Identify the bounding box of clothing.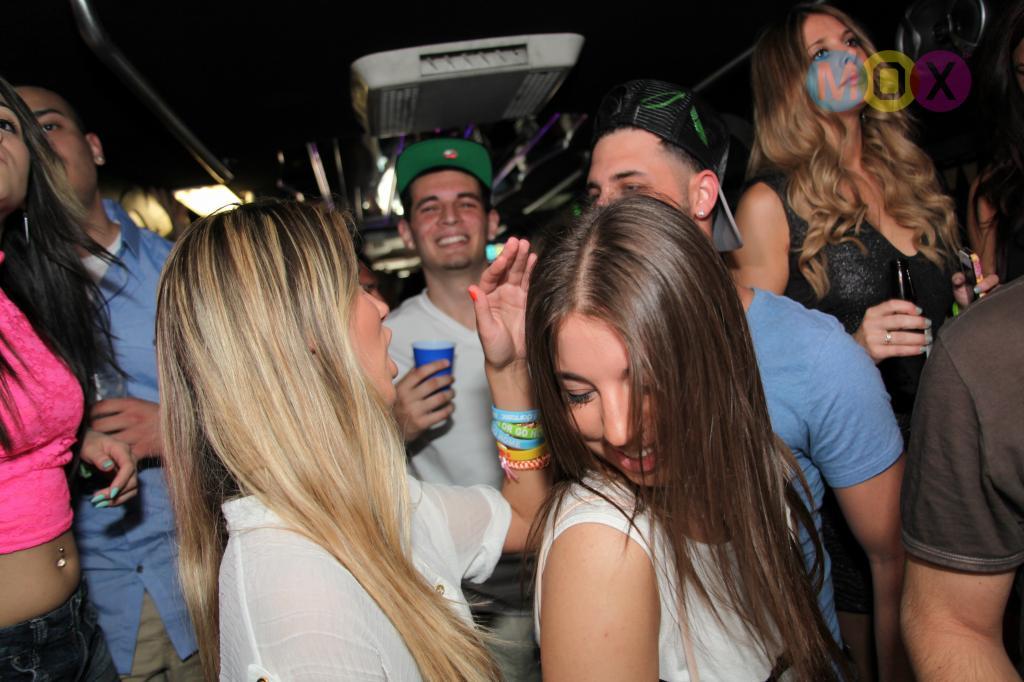
box=[208, 491, 506, 681].
